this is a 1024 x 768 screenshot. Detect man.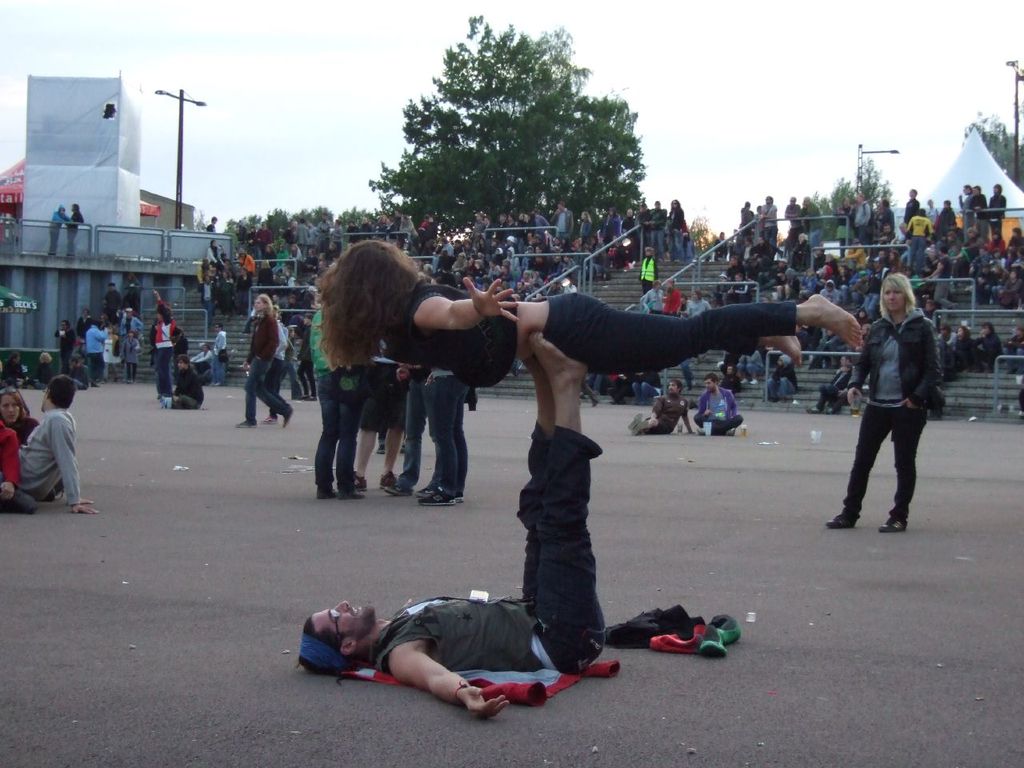
<box>938,319,958,351</box>.
